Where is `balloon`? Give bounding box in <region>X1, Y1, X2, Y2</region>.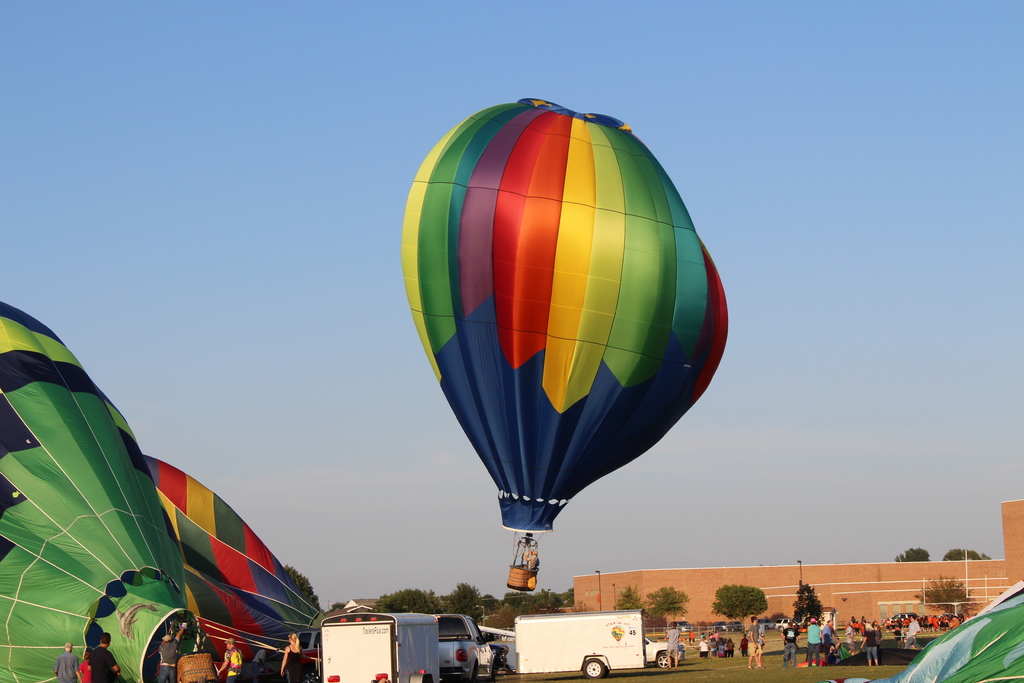
<region>140, 453, 324, 682</region>.
